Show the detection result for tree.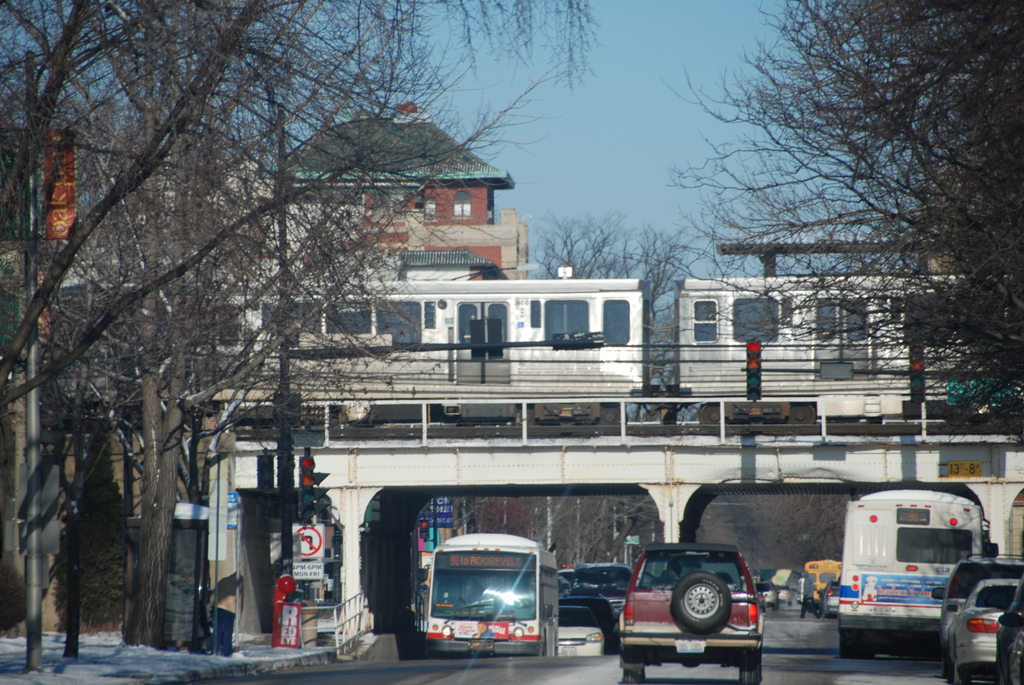
pyautogui.locateOnScreen(659, 0, 1023, 456).
